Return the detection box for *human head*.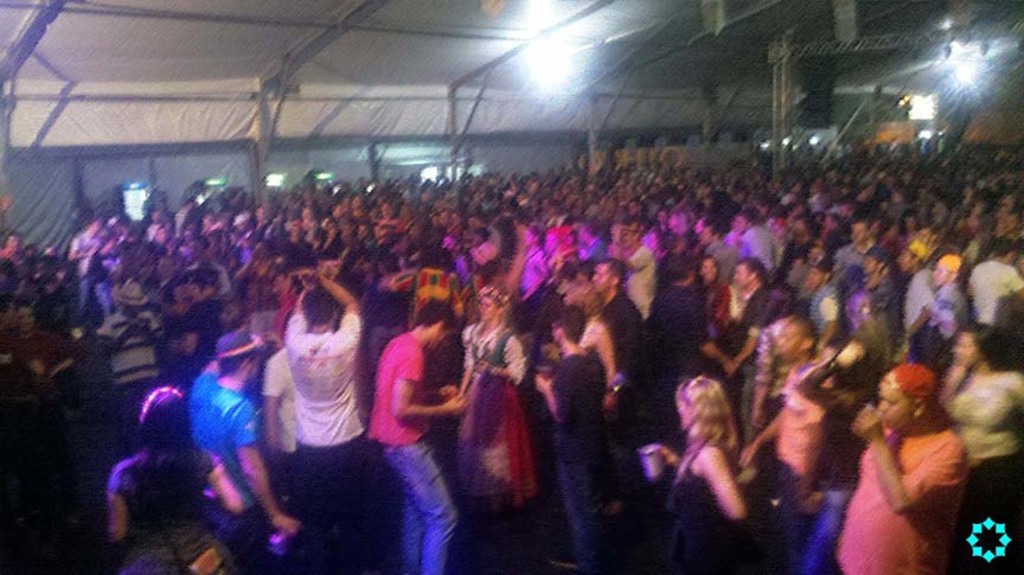
<region>730, 255, 760, 285</region>.
